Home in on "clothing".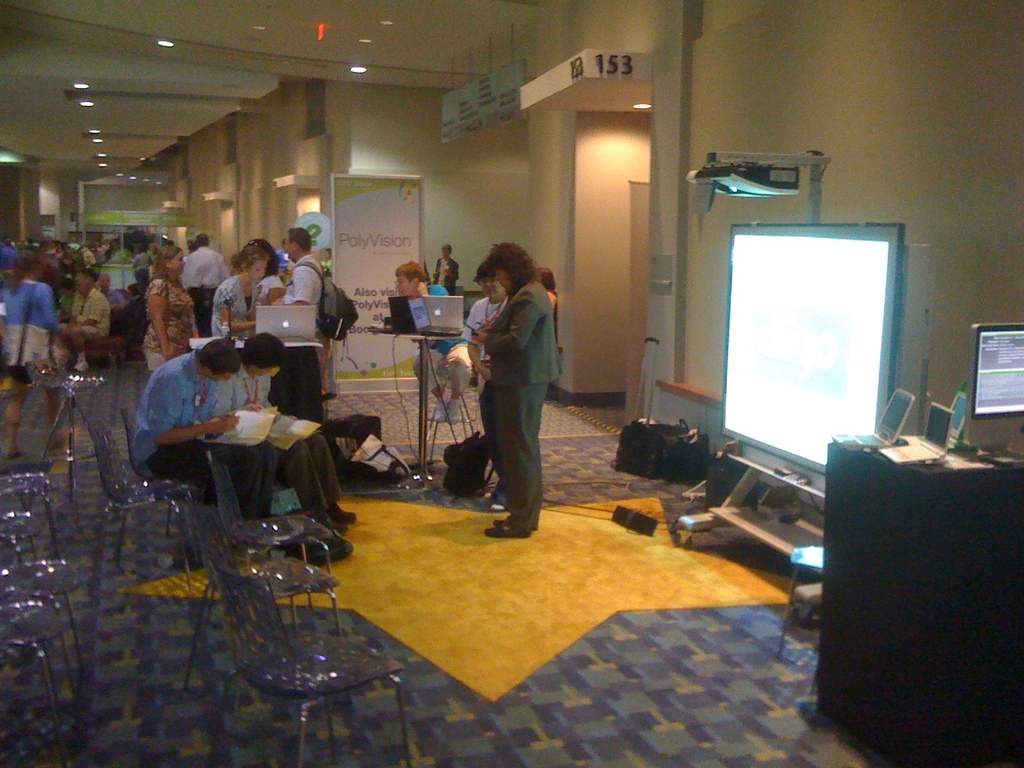
Homed in at (182,237,221,331).
